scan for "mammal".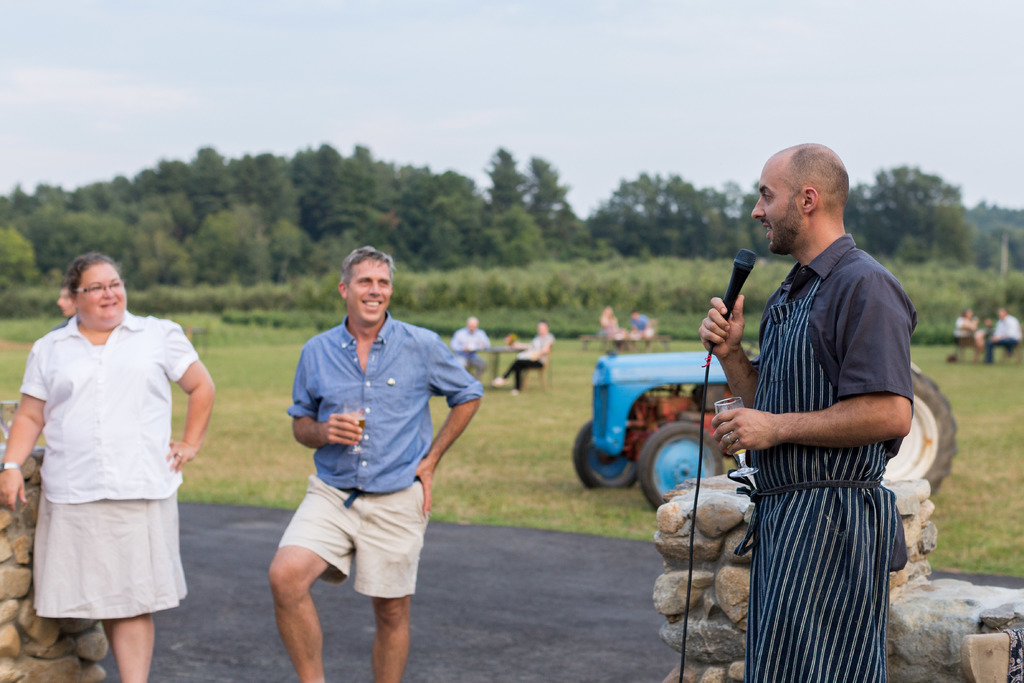
Scan result: crop(627, 309, 652, 350).
